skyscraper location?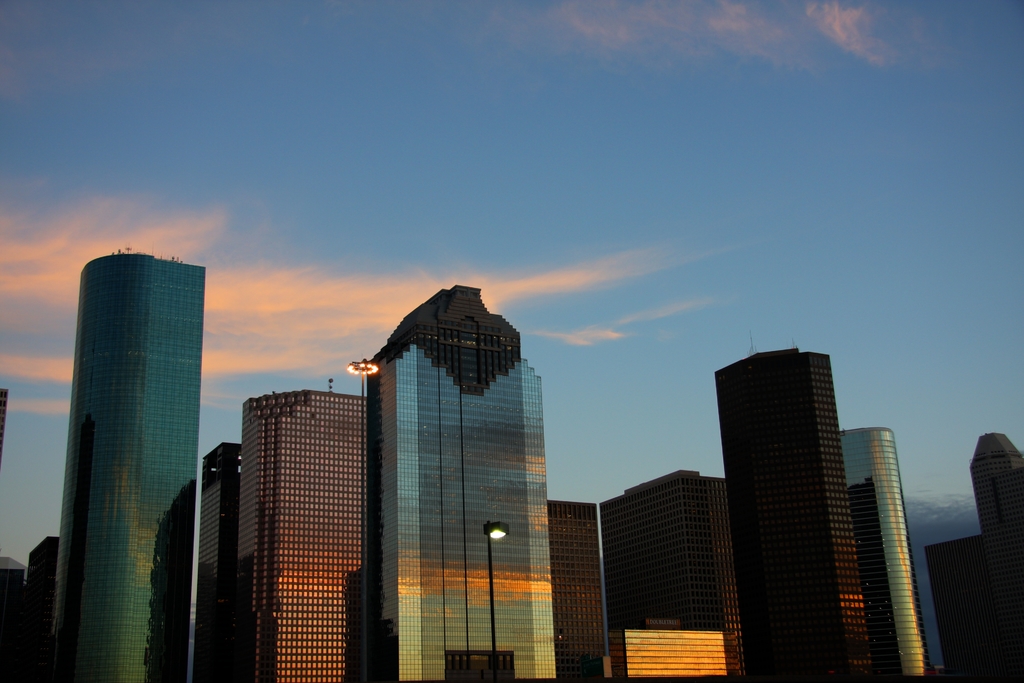
box(717, 349, 876, 682)
